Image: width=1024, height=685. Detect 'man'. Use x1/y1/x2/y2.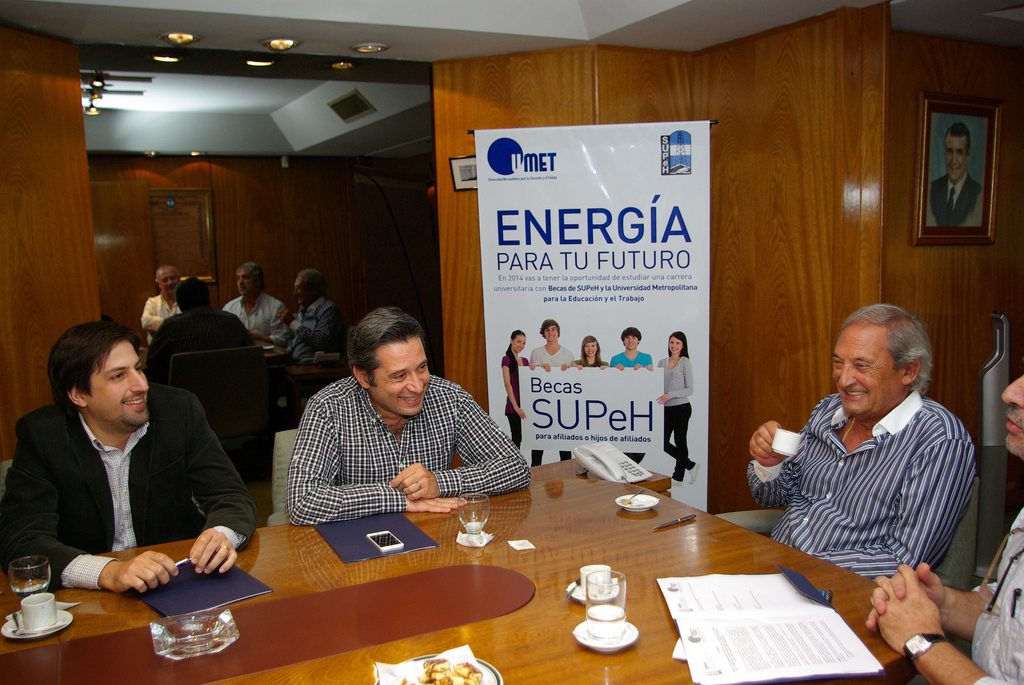
861/375/1023/684.
